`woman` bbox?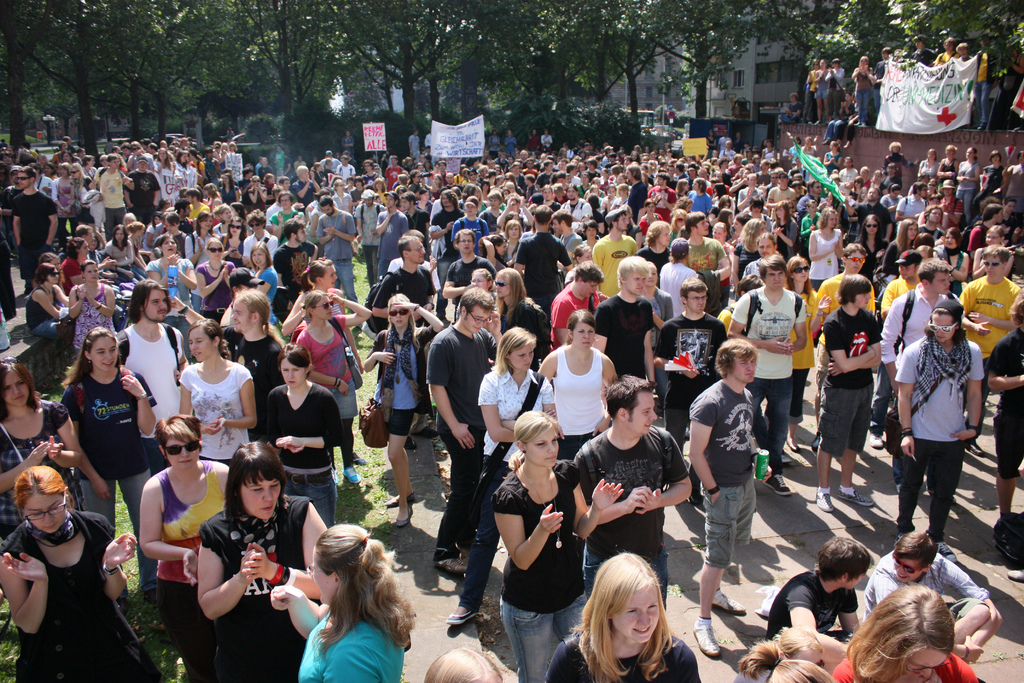
[492,270,539,373]
